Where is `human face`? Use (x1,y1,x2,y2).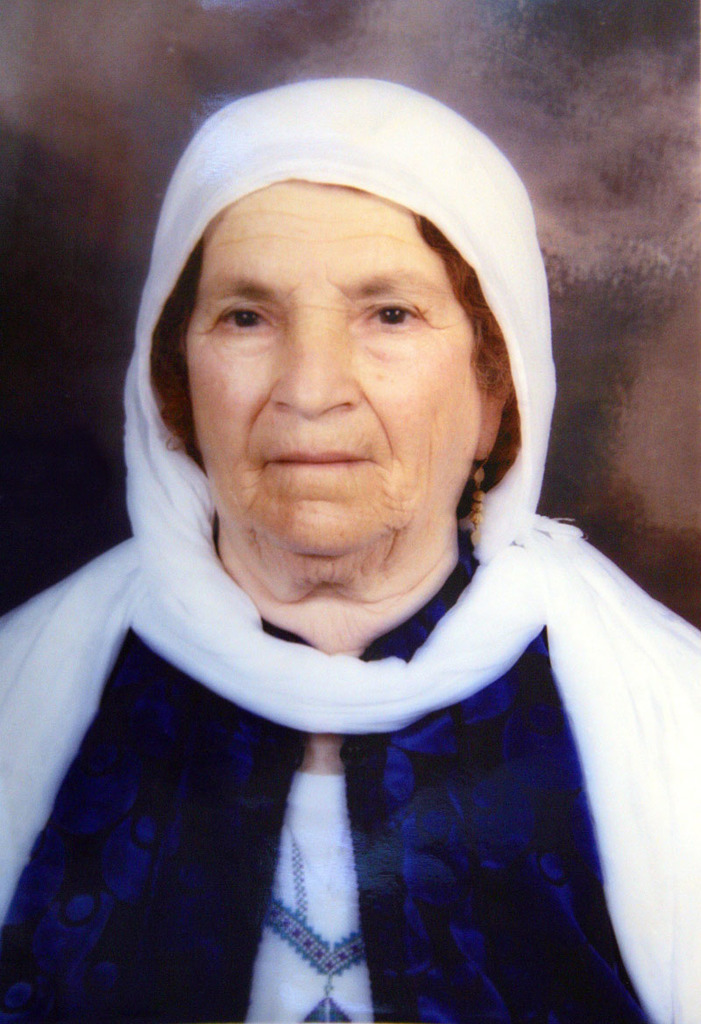
(183,179,474,556).
